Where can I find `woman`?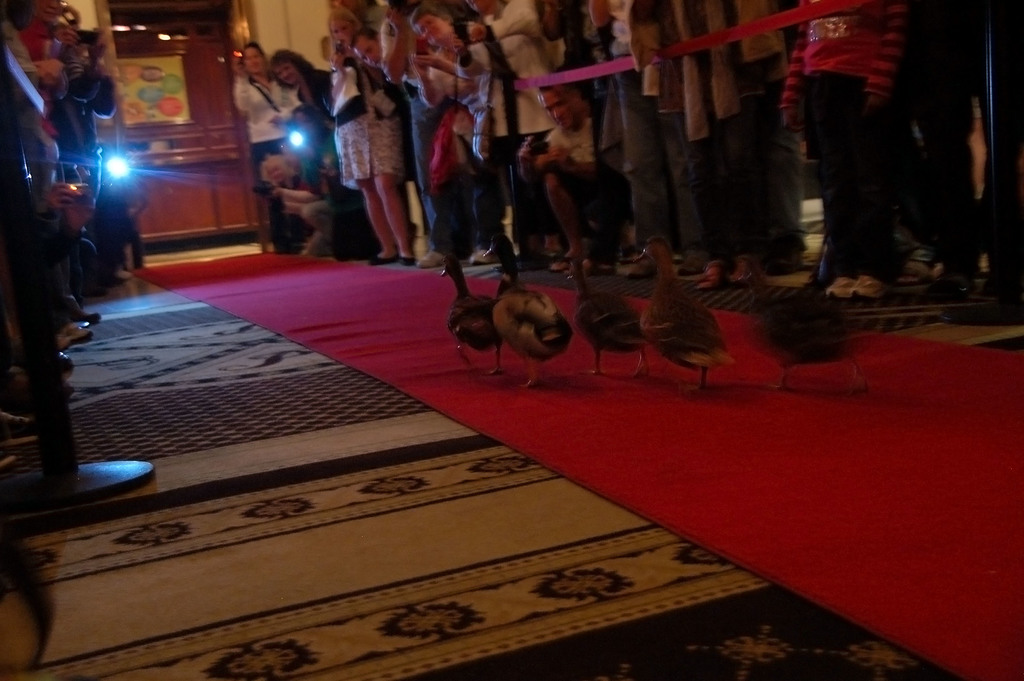
You can find it at locate(588, 0, 709, 272).
